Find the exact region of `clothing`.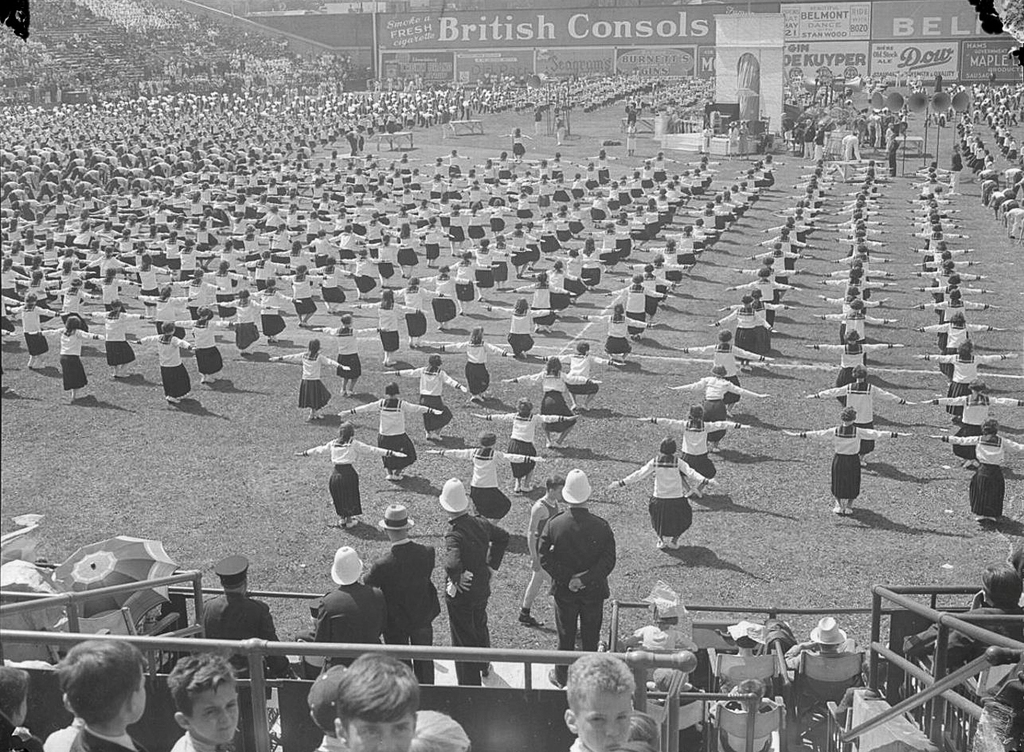
Exact region: bbox=[793, 414, 877, 505].
